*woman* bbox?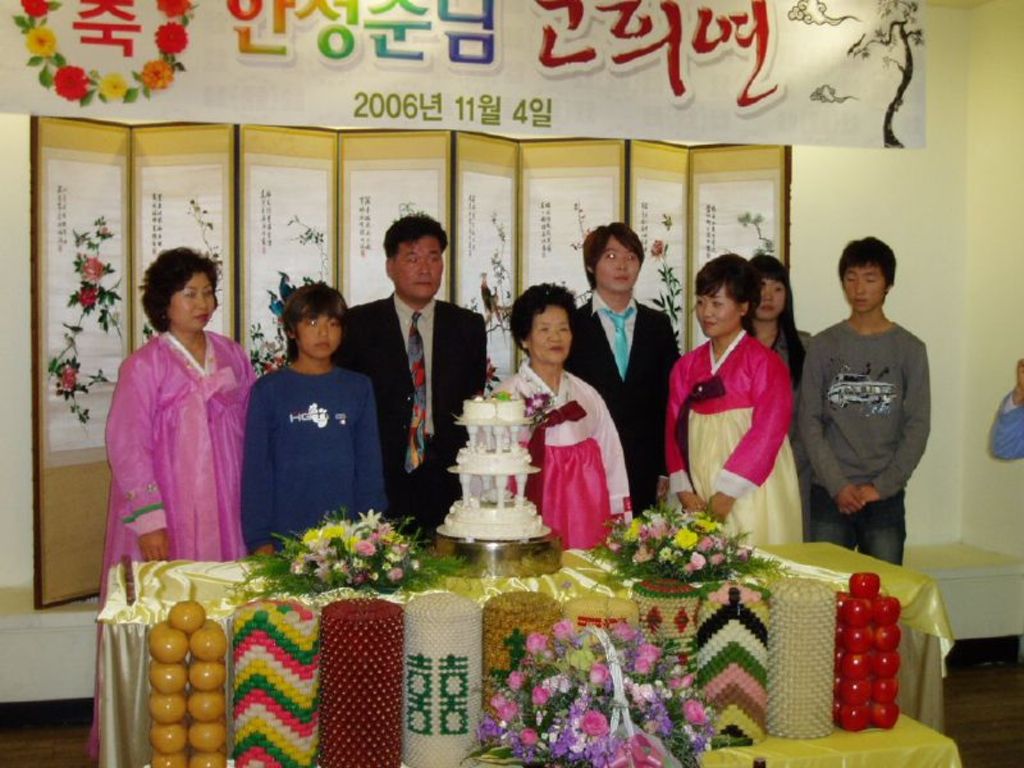
select_region(744, 256, 801, 544)
